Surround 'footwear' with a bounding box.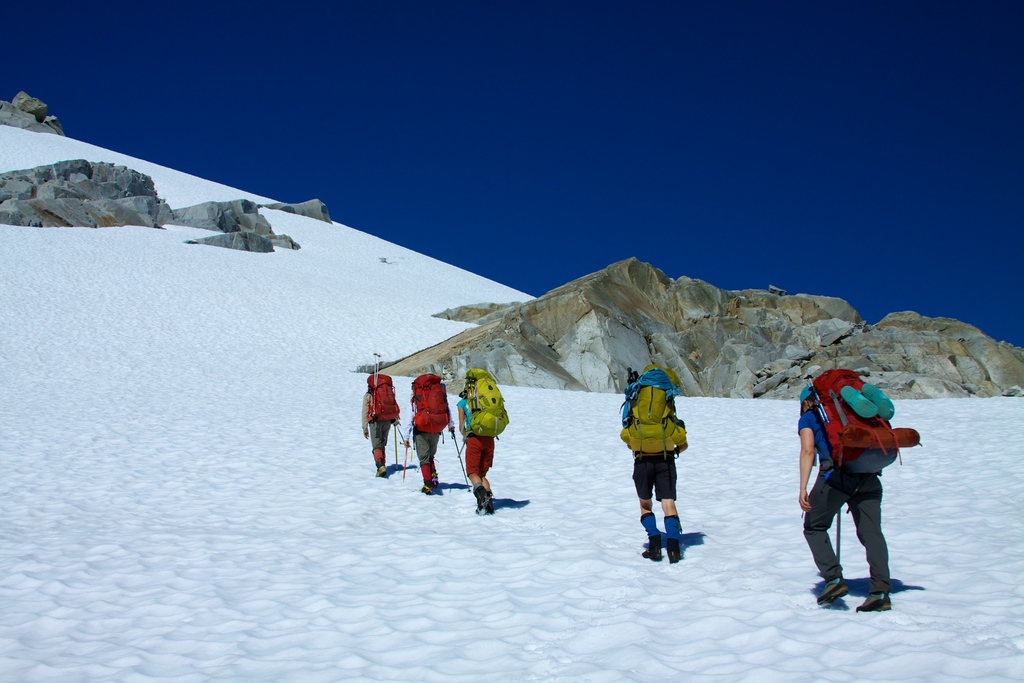
bbox=[372, 462, 384, 477].
